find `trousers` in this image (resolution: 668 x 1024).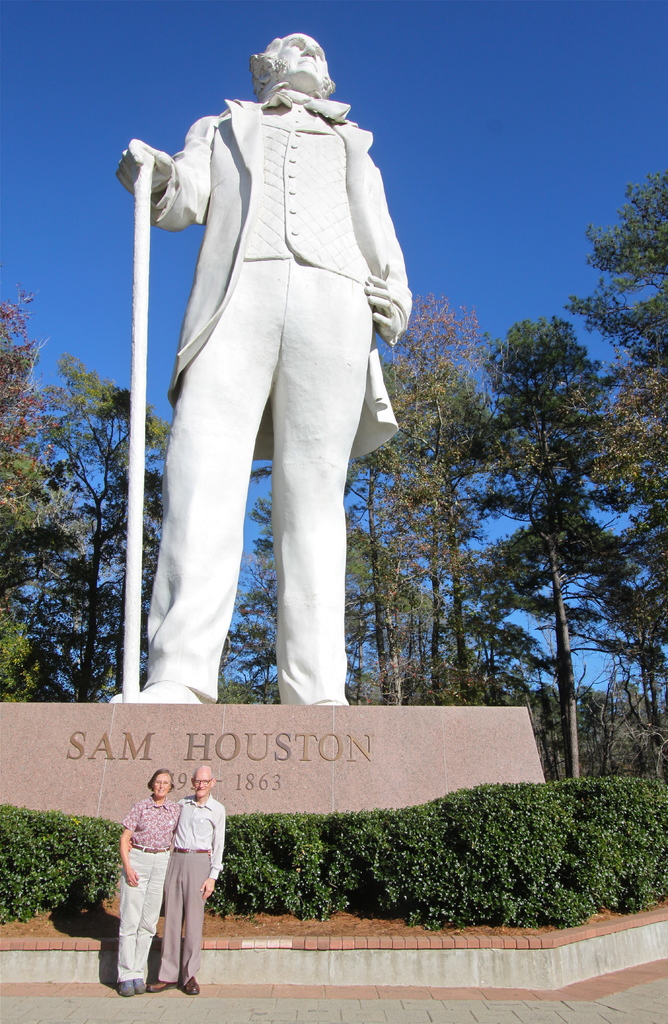
region(118, 846, 172, 984).
